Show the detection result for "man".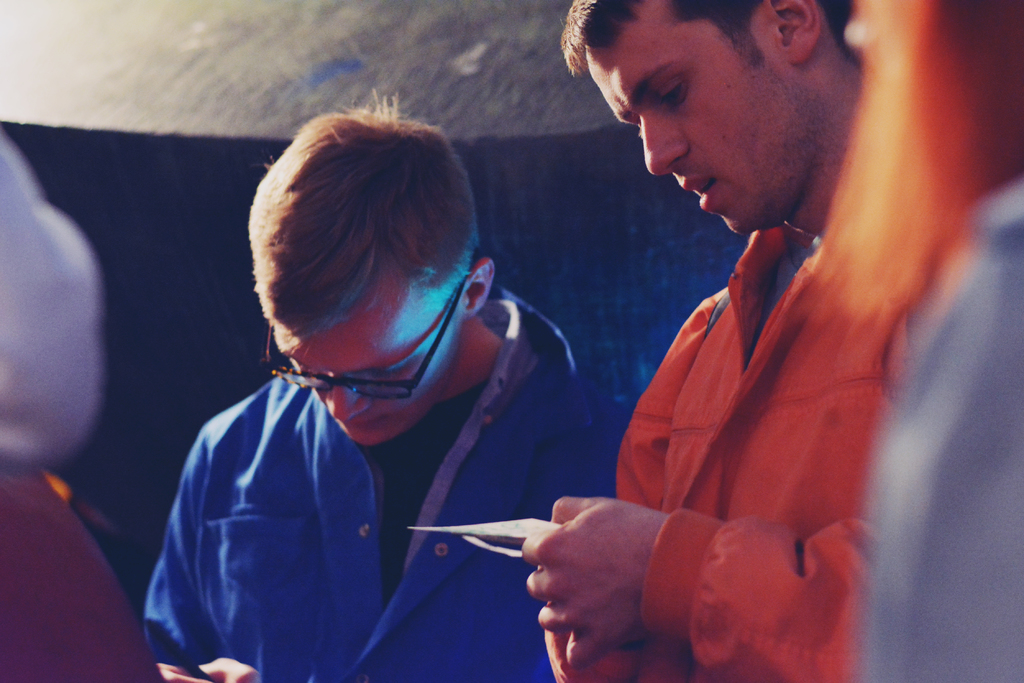
[143,86,635,682].
